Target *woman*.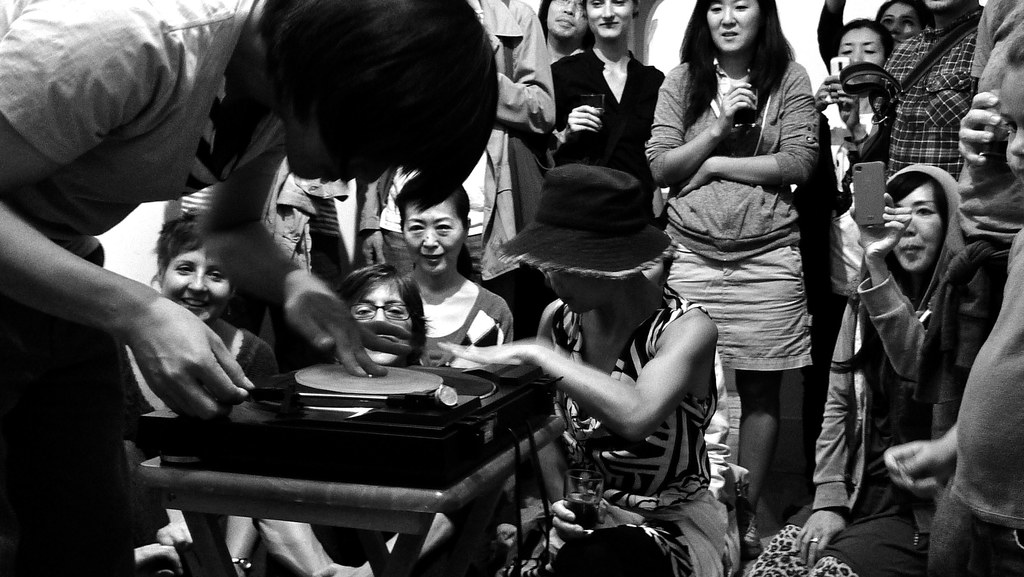
Target region: [left=397, top=181, right=527, bottom=368].
